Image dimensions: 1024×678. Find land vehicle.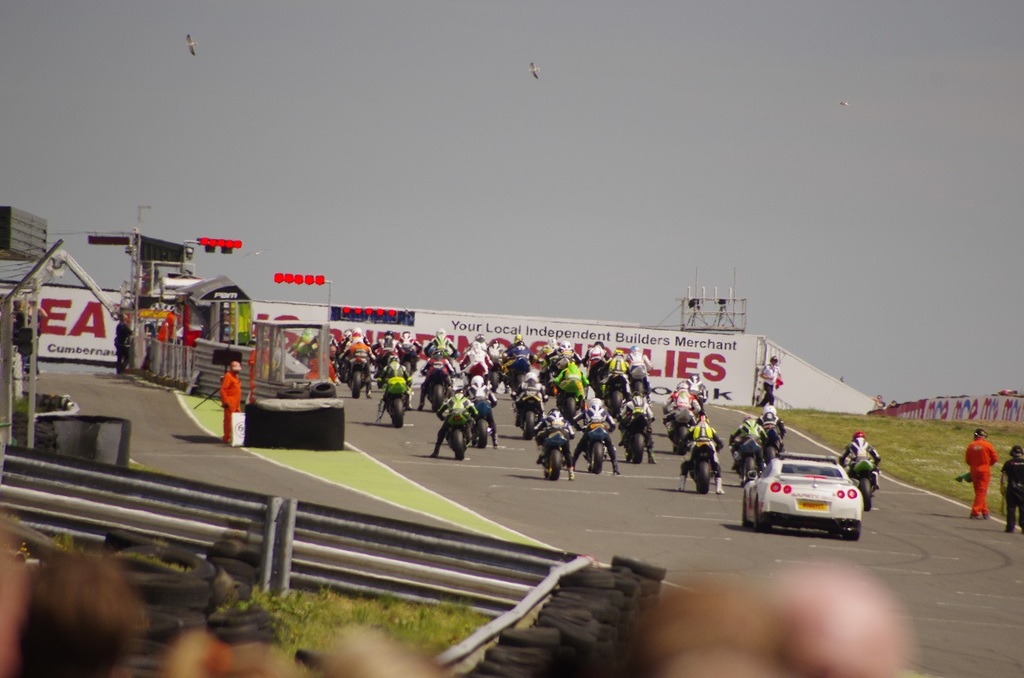
<box>755,434,880,541</box>.
